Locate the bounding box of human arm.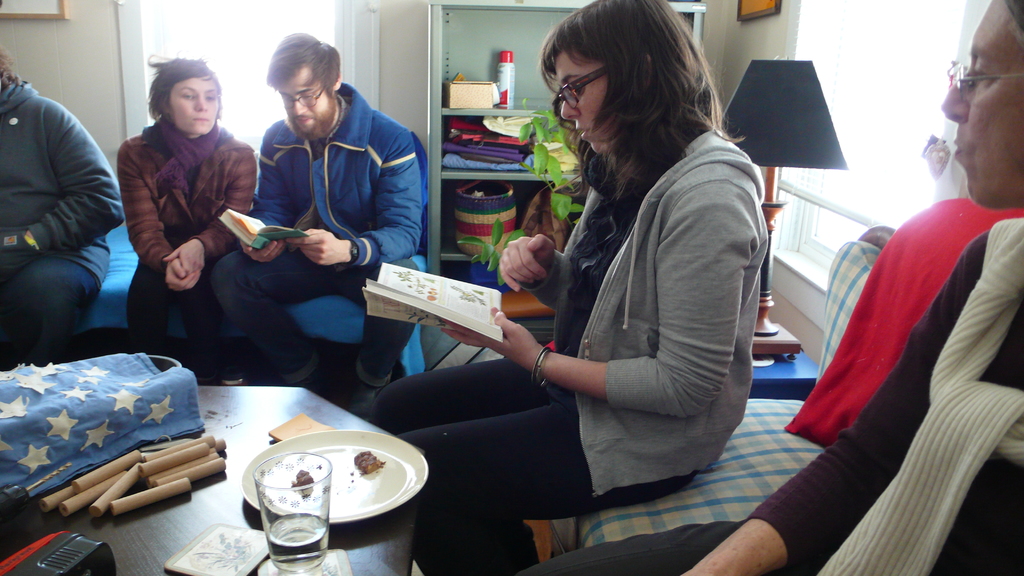
Bounding box: 290,126,424,273.
